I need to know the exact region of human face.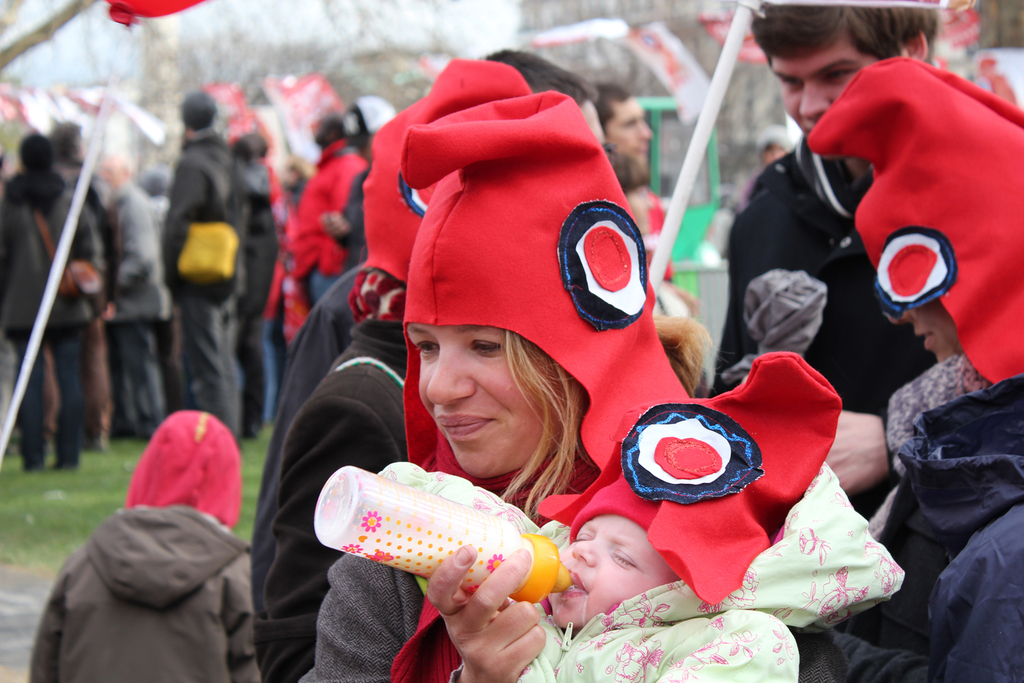
Region: [776,56,887,150].
